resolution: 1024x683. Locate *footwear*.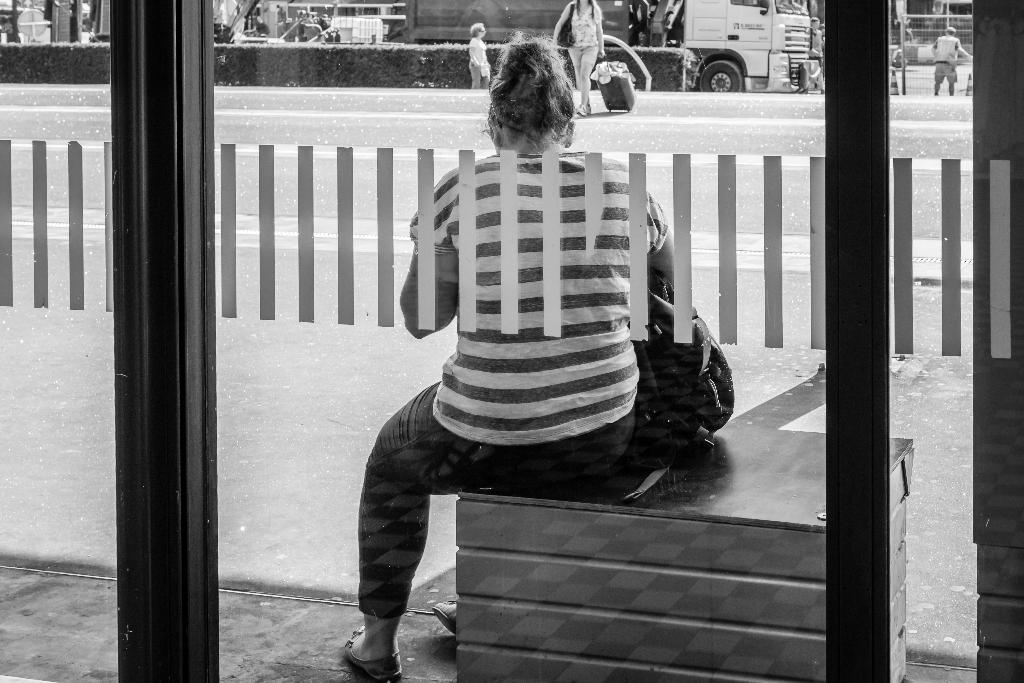
bbox=(431, 600, 460, 630).
